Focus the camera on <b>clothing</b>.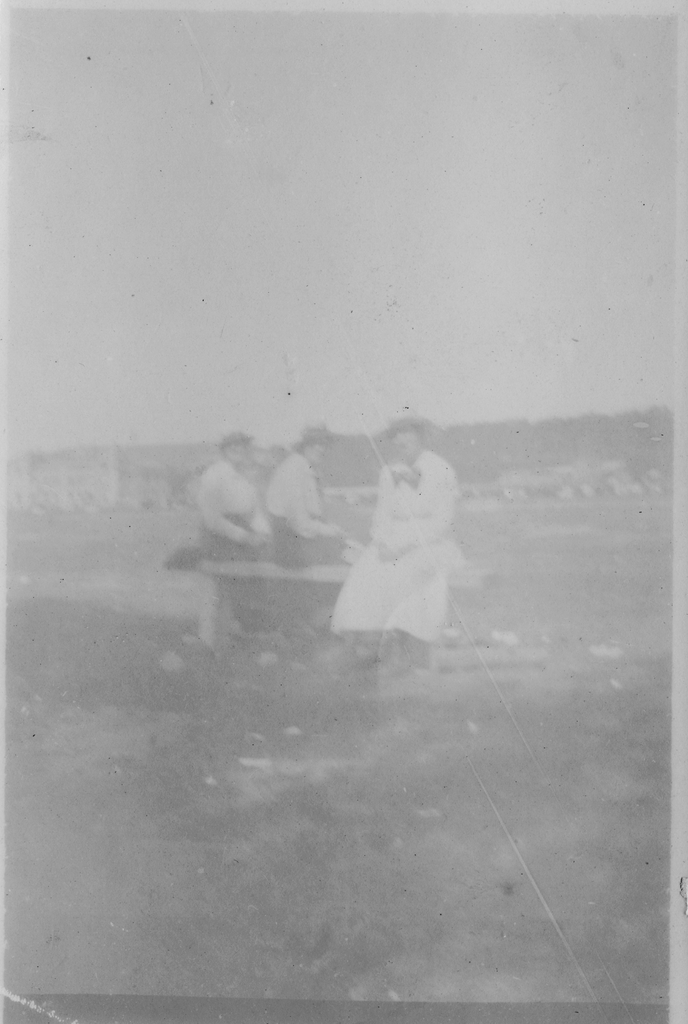
Focus region: (x1=332, y1=437, x2=472, y2=642).
